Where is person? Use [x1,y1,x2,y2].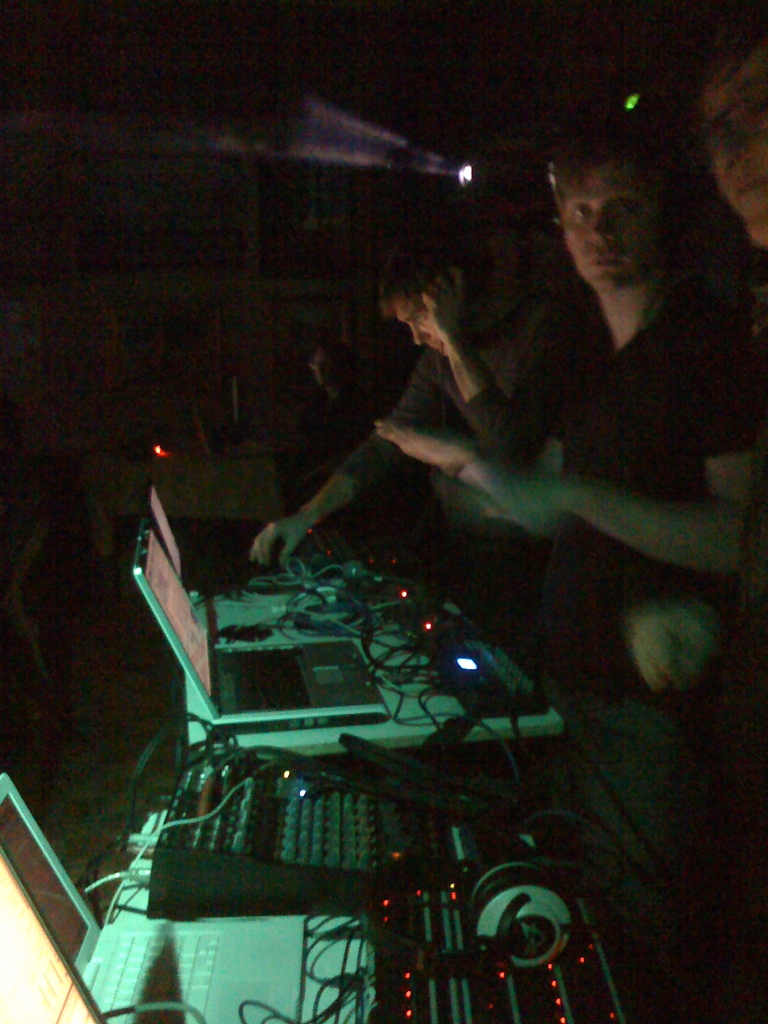
[383,129,759,995].
